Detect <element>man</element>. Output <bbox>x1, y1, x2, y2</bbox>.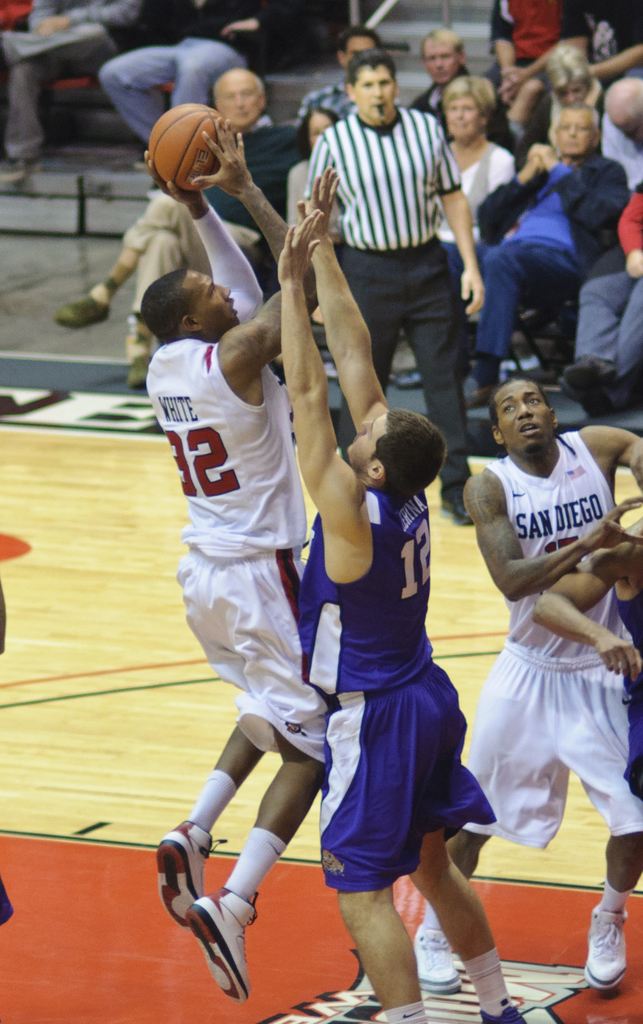
<bbox>281, 54, 496, 460</bbox>.
